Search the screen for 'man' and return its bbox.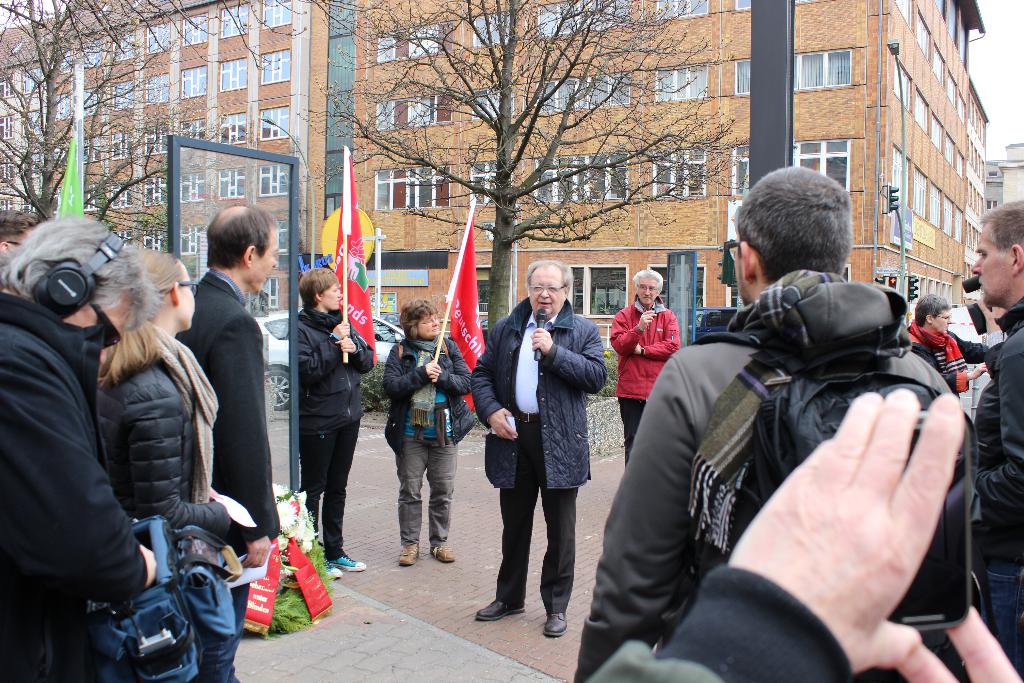
Found: 972:199:1023:682.
